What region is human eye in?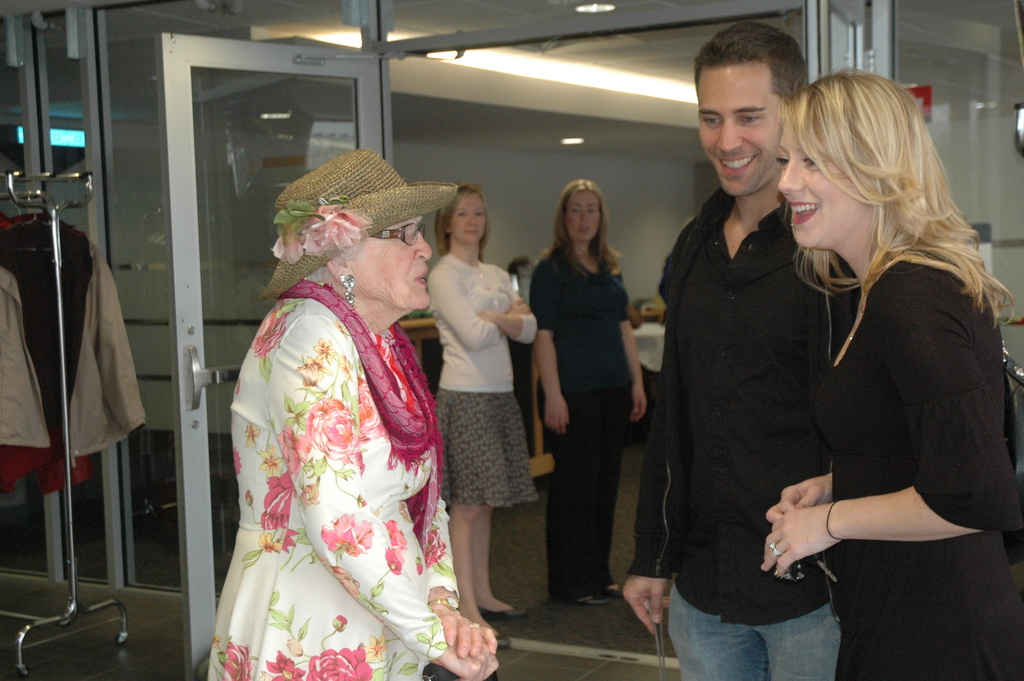
detection(801, 149, 823, 170).
